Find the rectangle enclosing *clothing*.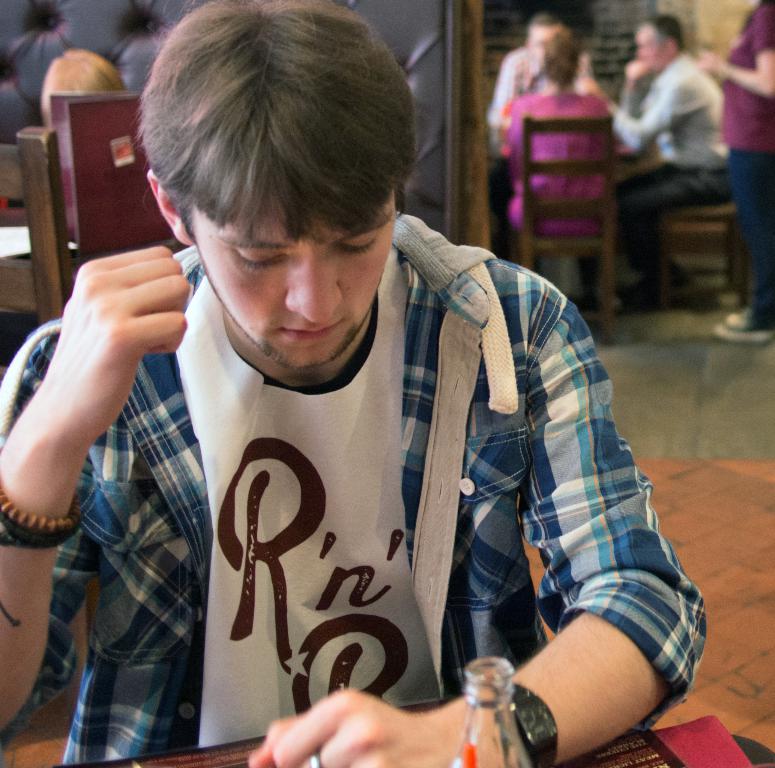
rect(715, 1, 774, 316).
